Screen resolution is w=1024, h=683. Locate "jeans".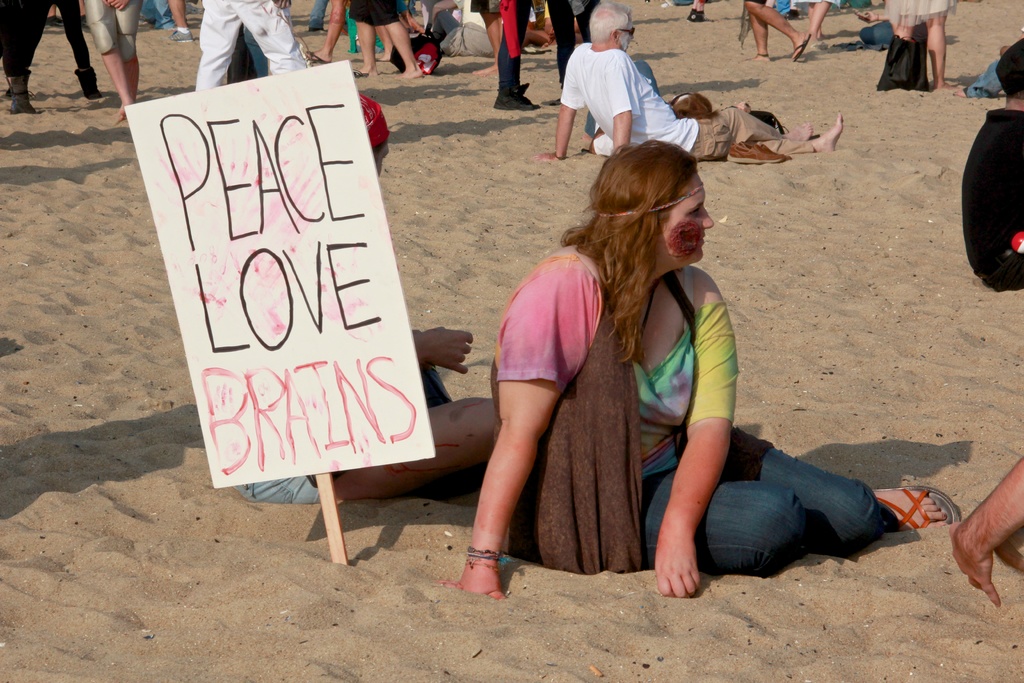
[left=499, top=0, right=573, bottom=89].
